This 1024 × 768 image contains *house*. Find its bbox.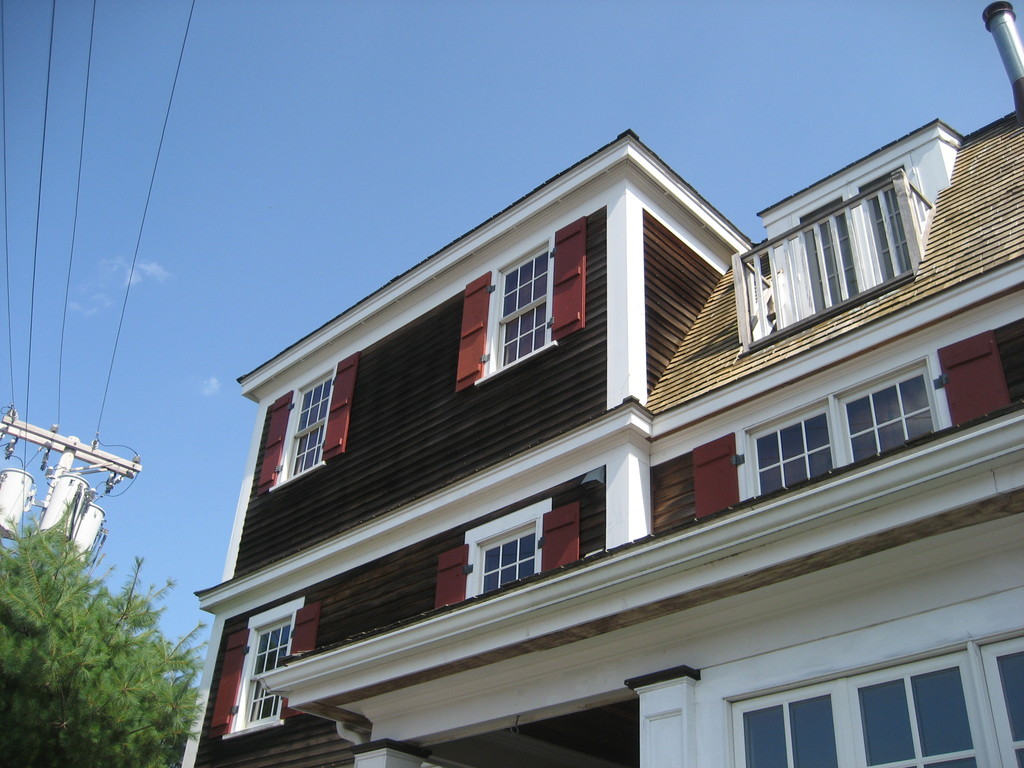
x1=172, y1=2, x2=1023, y2=767.
